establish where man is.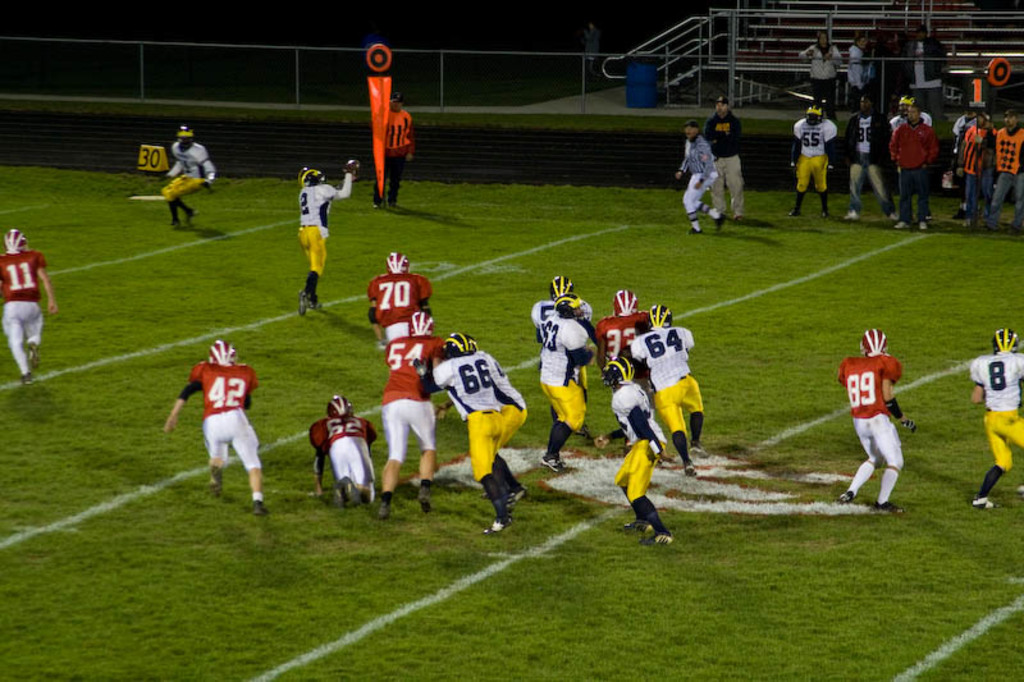
Established at 891/109/936/228.
